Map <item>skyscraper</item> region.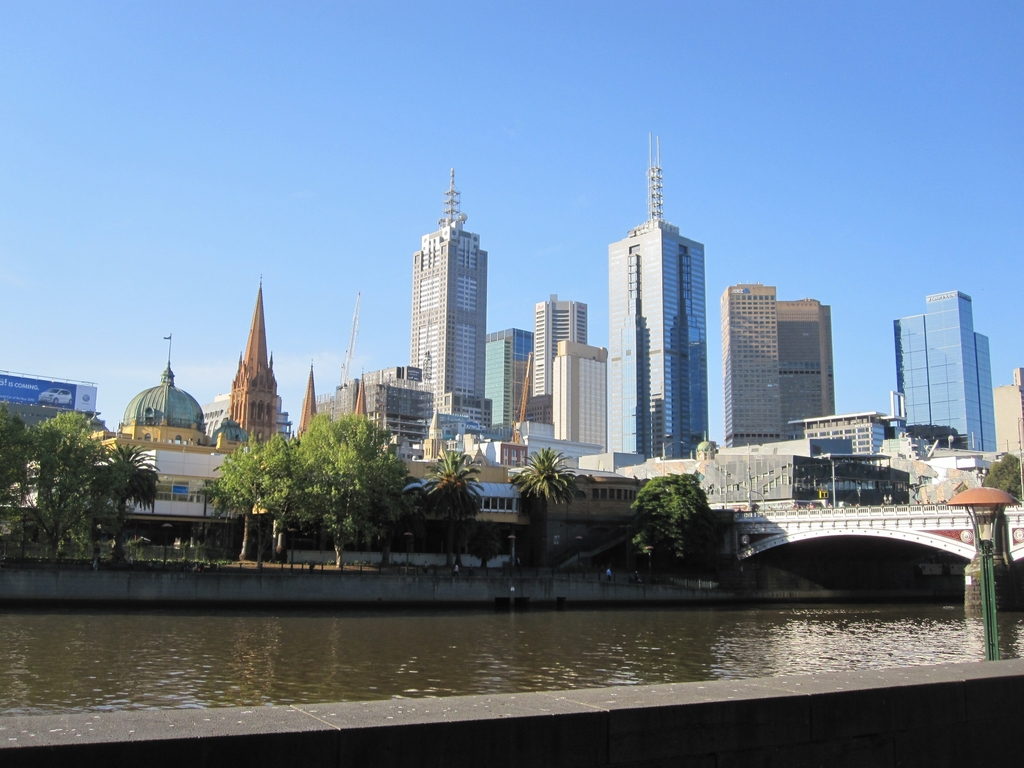
Mapped to bbox(723, 289, 780, 449).
